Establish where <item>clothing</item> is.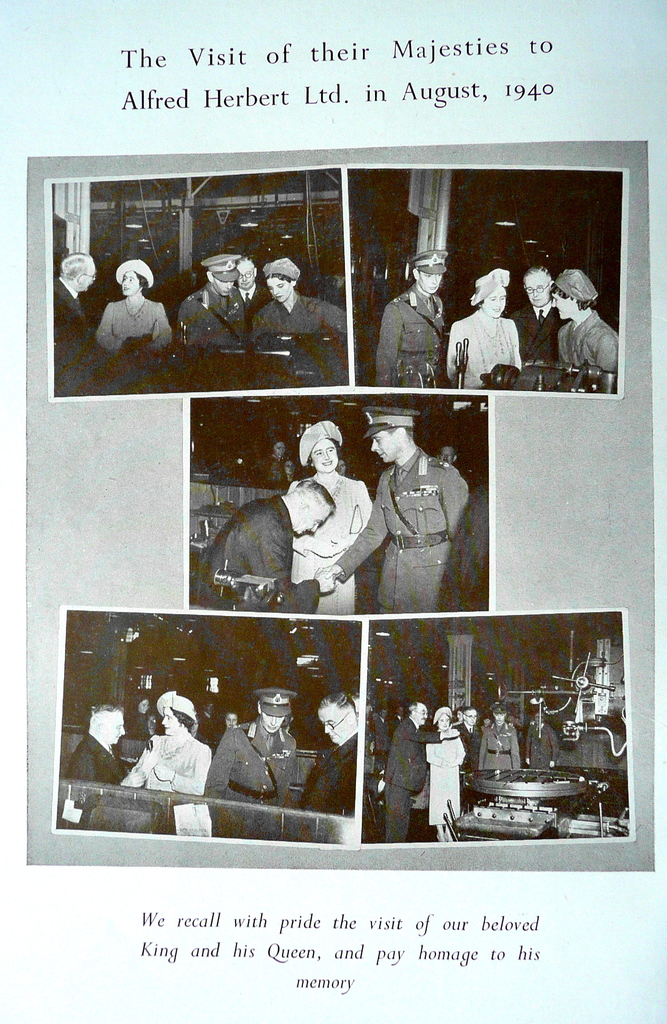
Established at 443:308:524:389.
